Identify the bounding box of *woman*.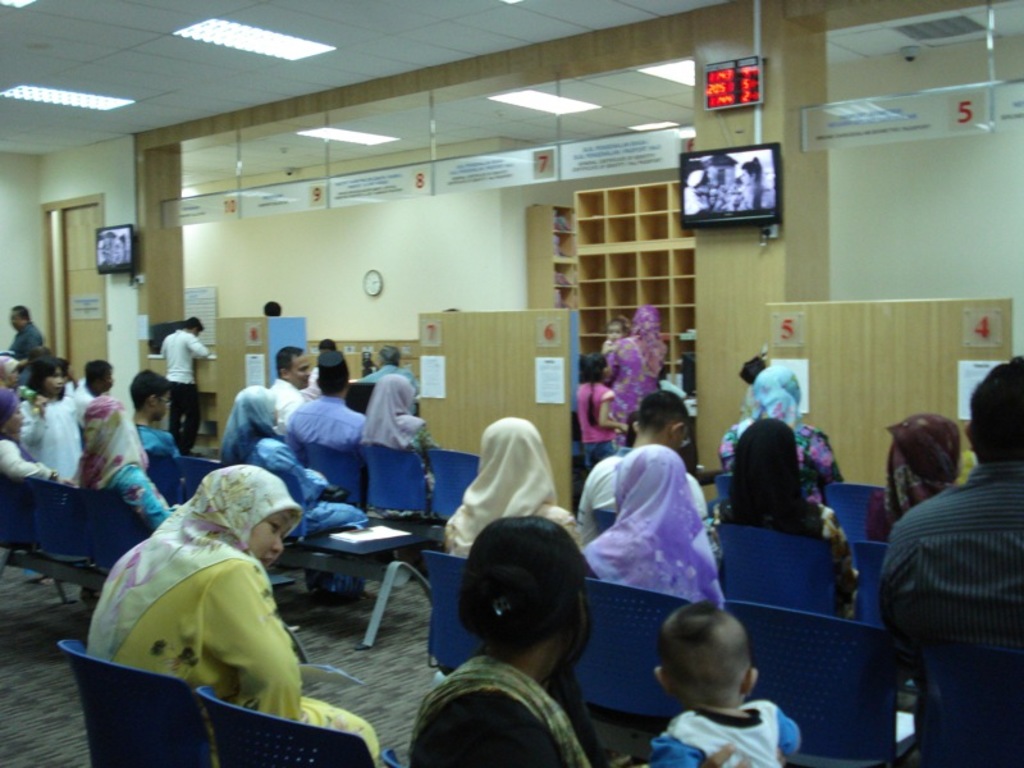
l=582, t=444, r=722, b=604.
